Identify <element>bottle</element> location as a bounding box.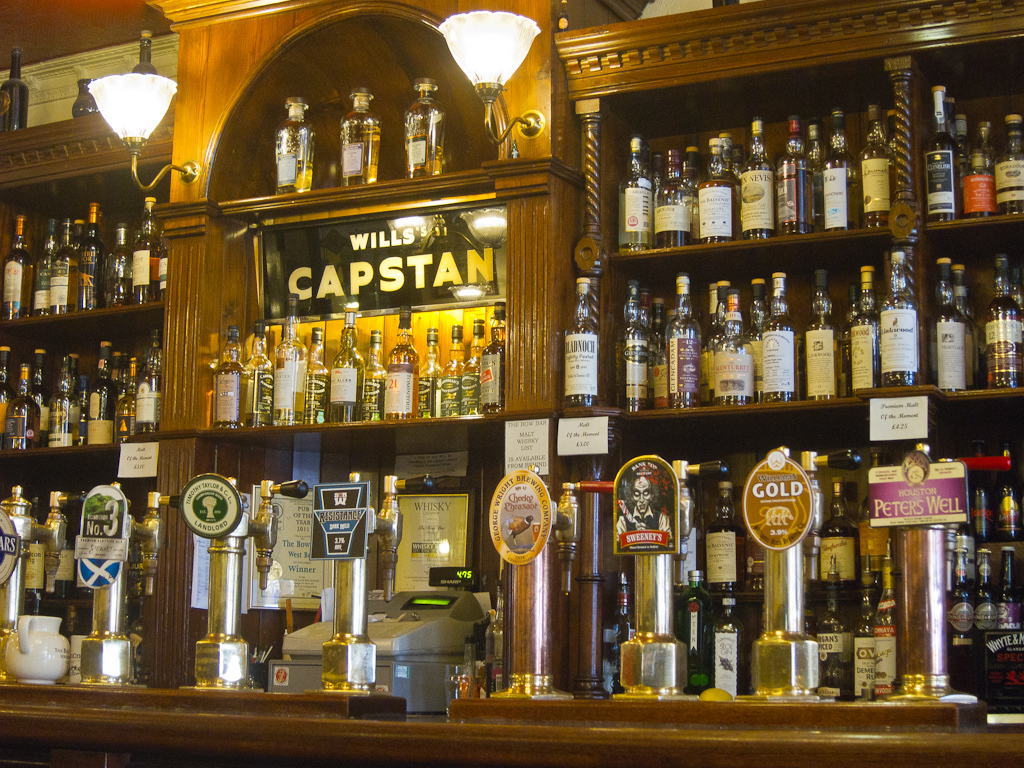
bbox=[657, 149, 694, 247].
